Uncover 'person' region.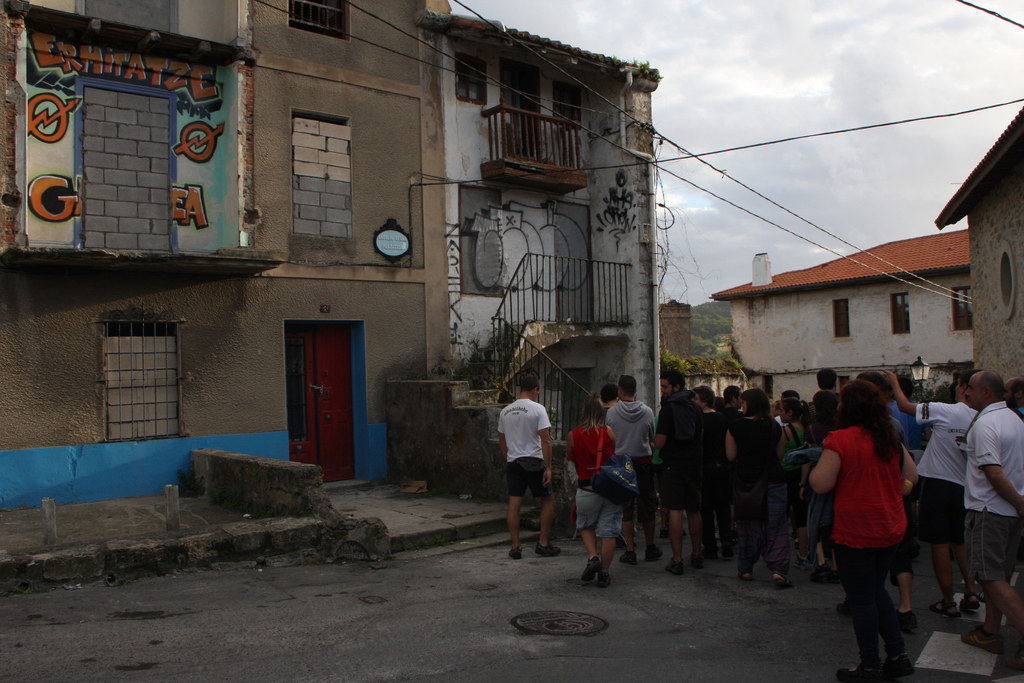
Uncovered: select_region(561, 393, 627, 585).
